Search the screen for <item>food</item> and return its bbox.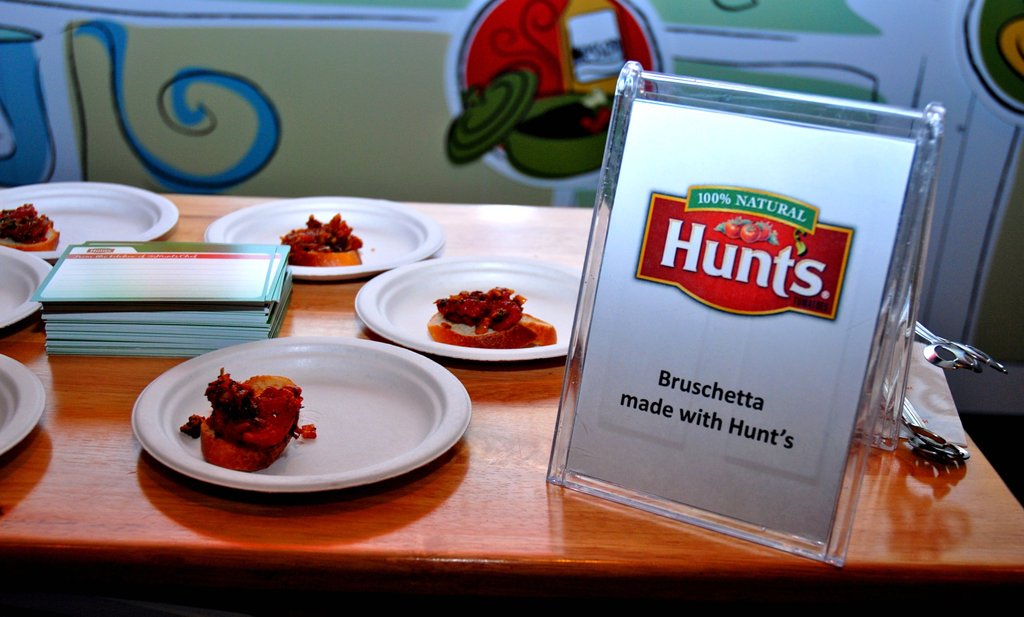
Found: x1=422, y1=284, x2=555, y2=344.
